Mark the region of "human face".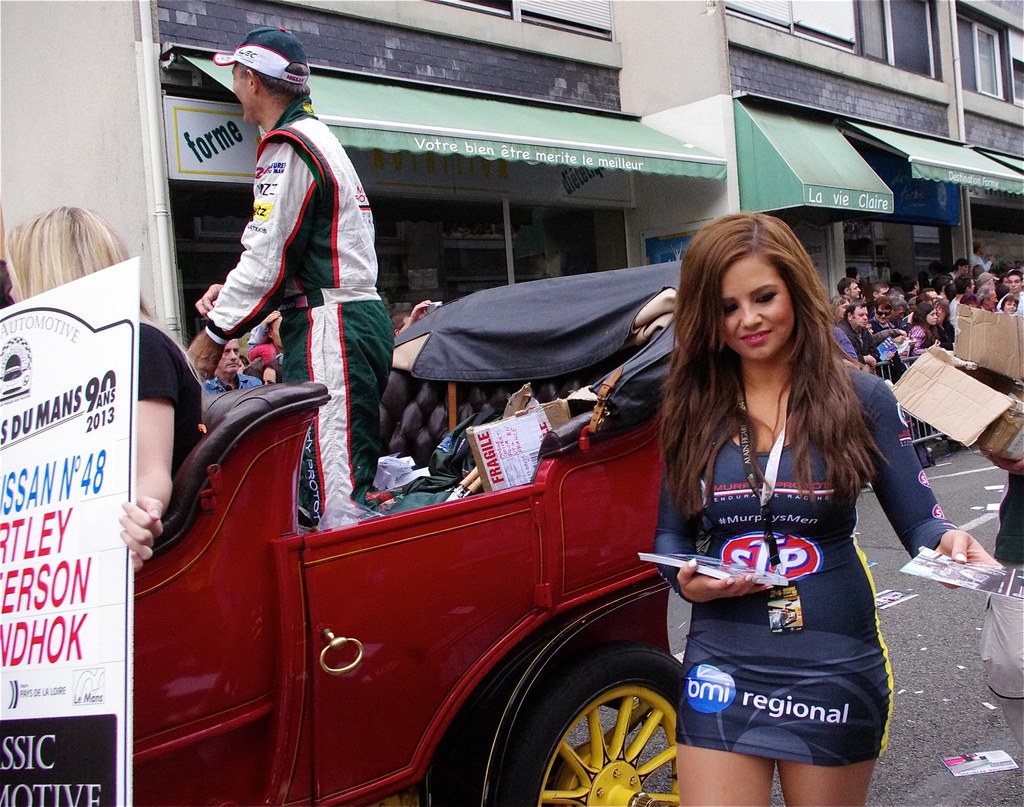
Region: left=721, top=255, right=796, bottom=362.
